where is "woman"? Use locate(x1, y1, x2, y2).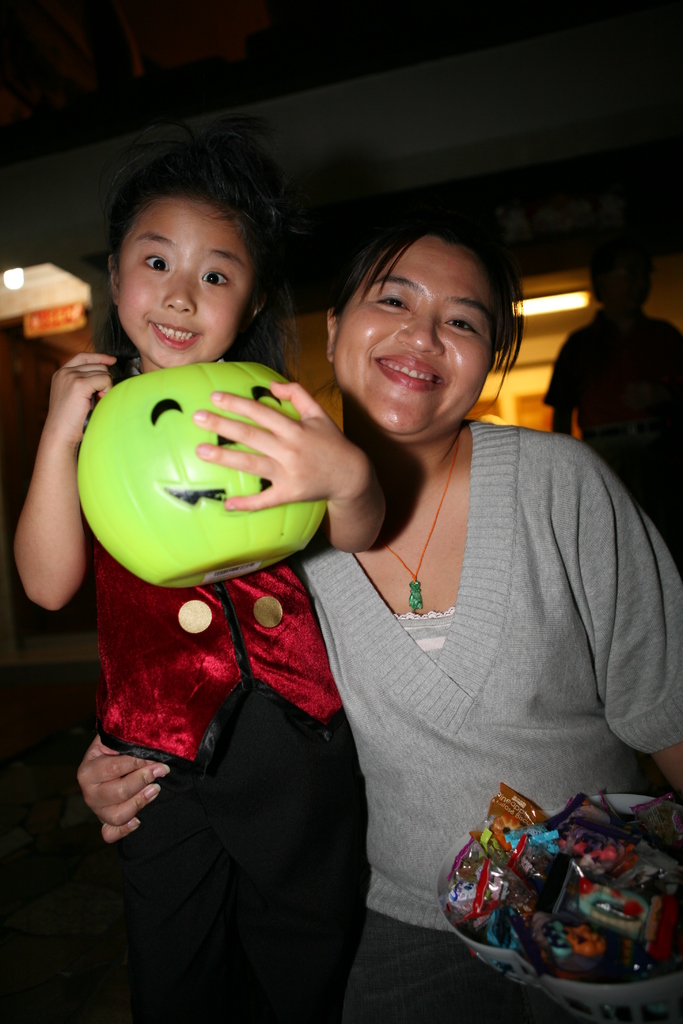
locate(83, 222, 680, 1021).
